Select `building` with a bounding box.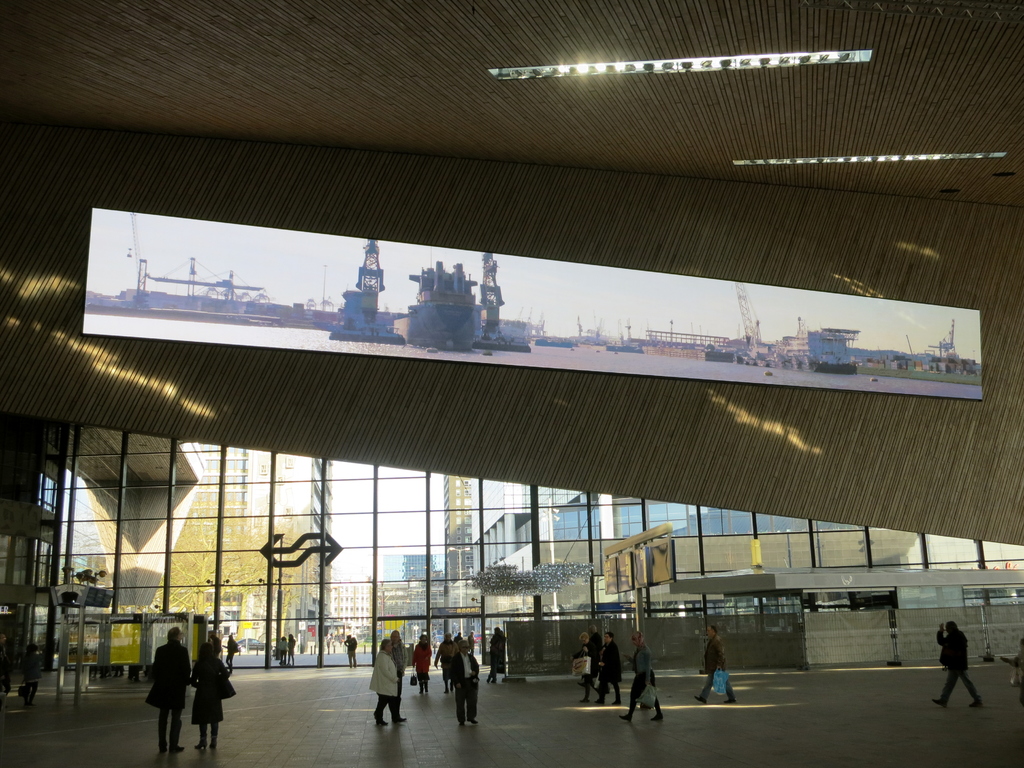
x1=132, y1=441, x2=339, y2=653.
